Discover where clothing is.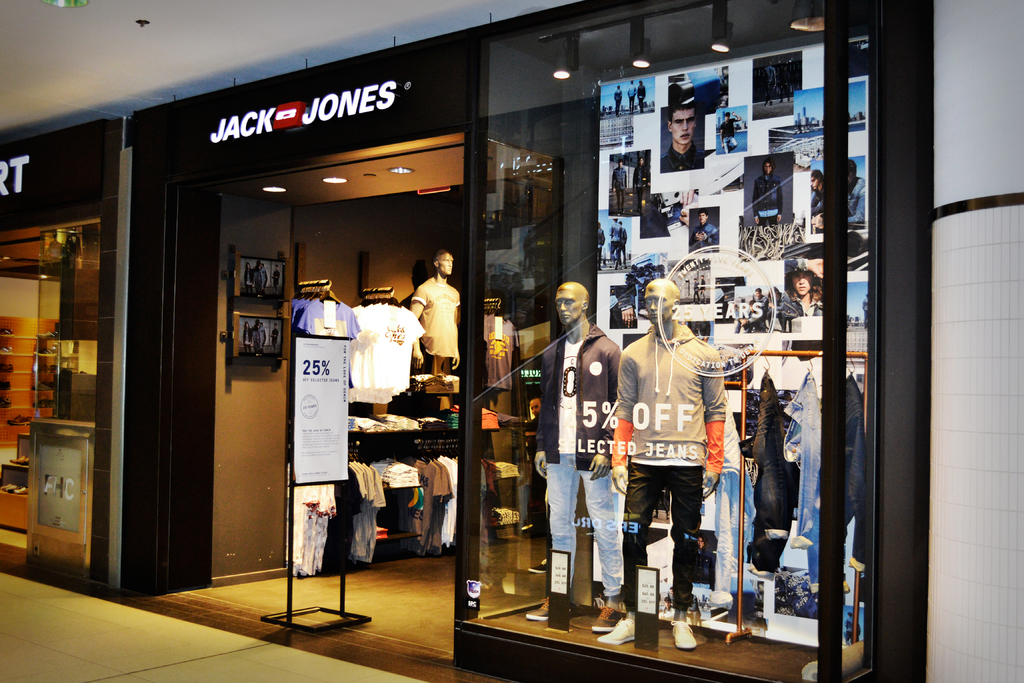
Discovered at <box>685,594,700,624</box>.
